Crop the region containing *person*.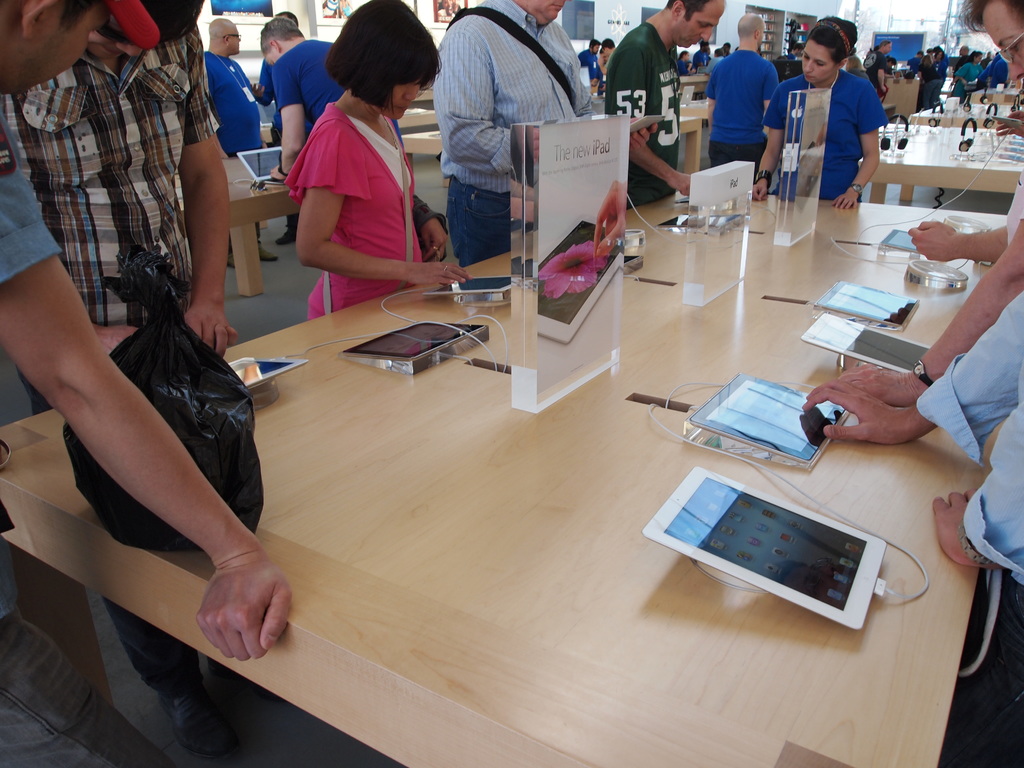
Crop region: [814, 208, 1023, 751].
